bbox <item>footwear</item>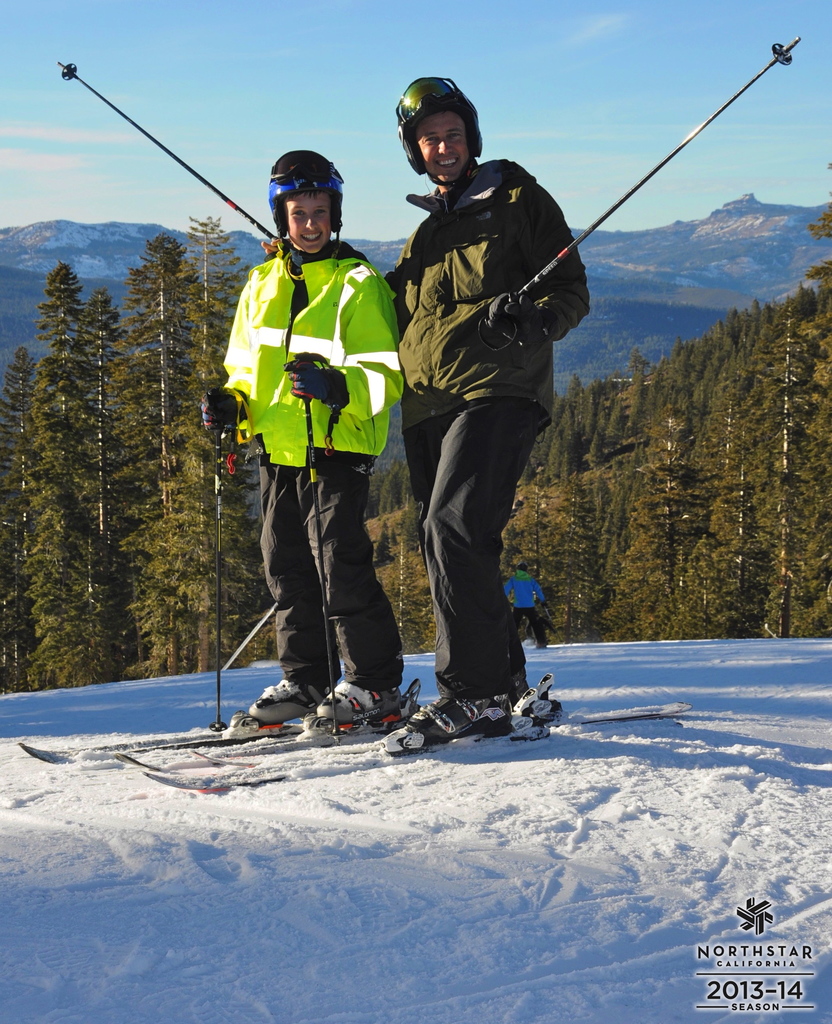
225, 676, 330, 741
